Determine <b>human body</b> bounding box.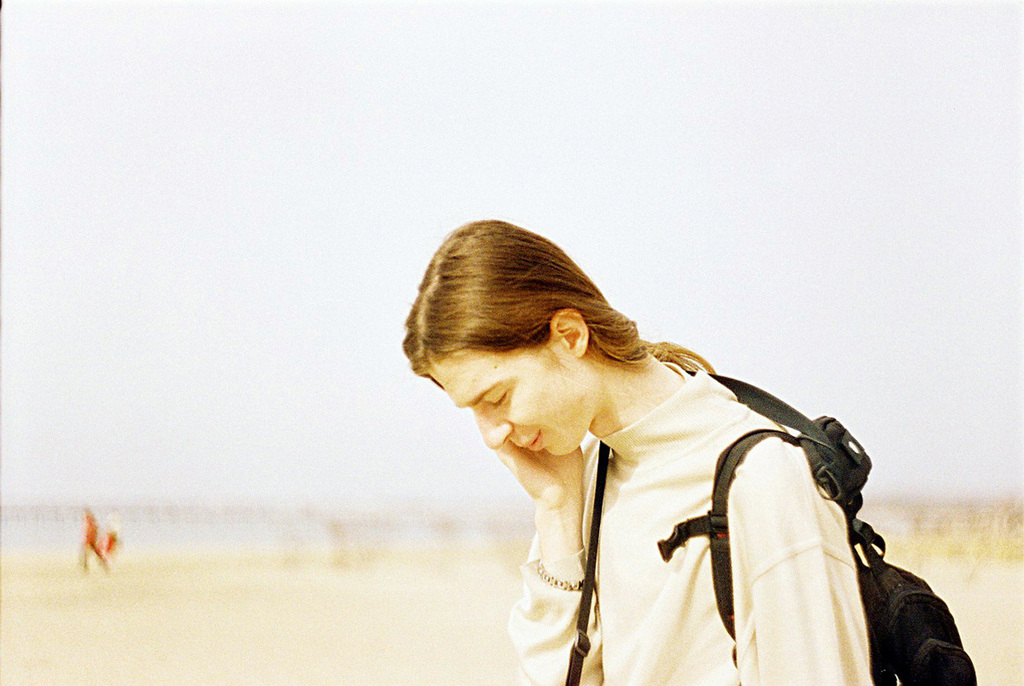
Determined: 352:259:925:685.
